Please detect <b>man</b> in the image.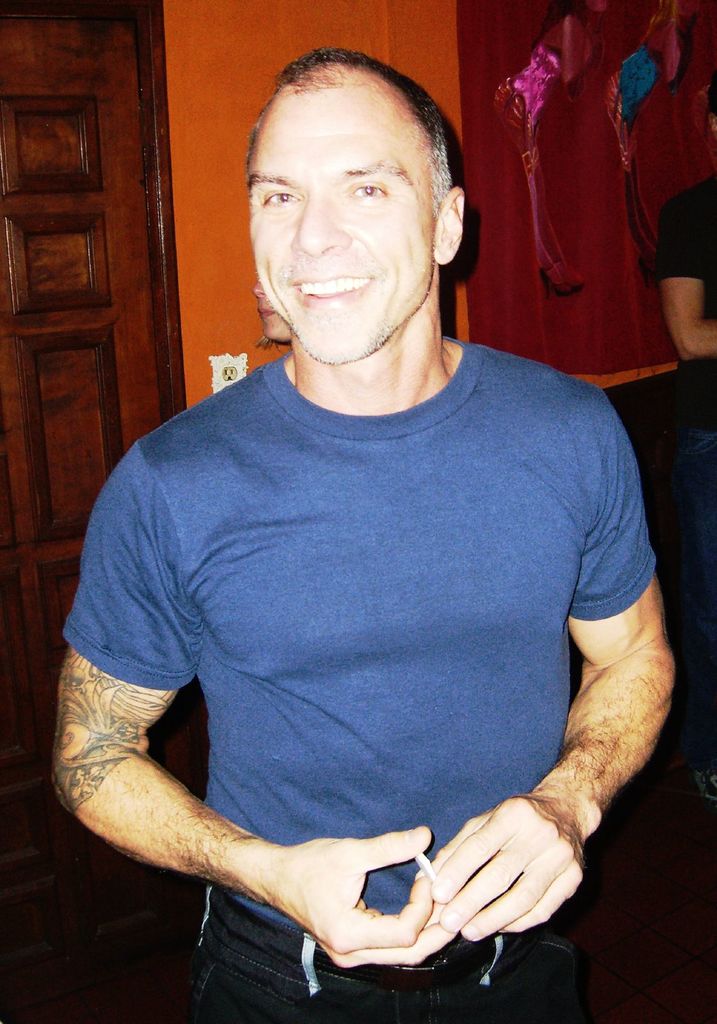
[x1=661, y1=72, x2=716, y2=805].
